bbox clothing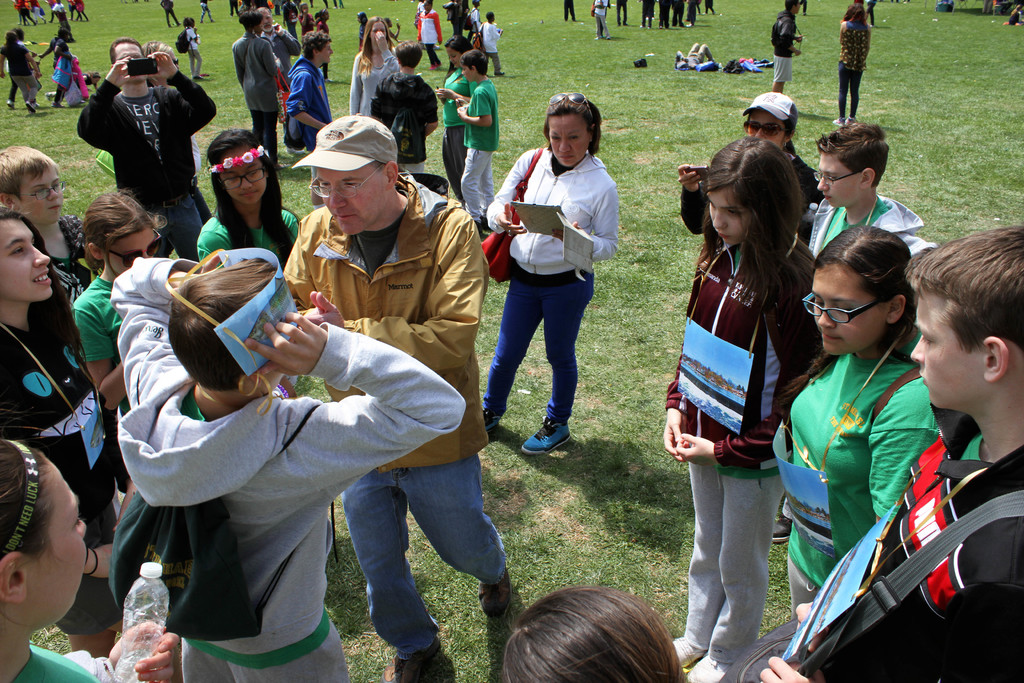
bbox(347, 53, 397, 120)
